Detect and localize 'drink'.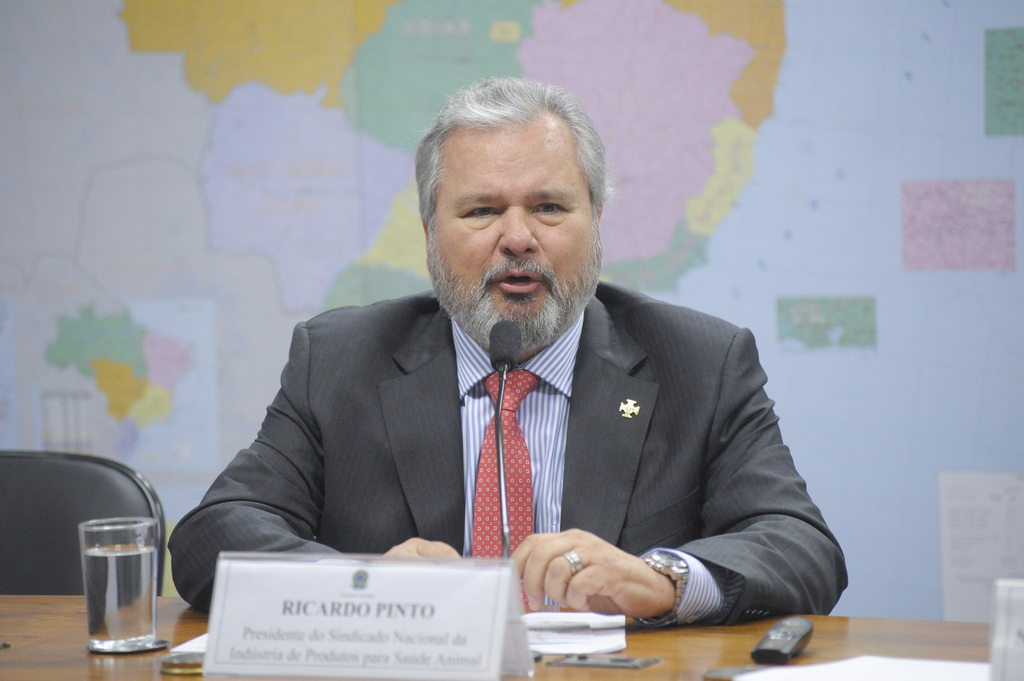
Localized at bbox(81, 541, 159, 649).
